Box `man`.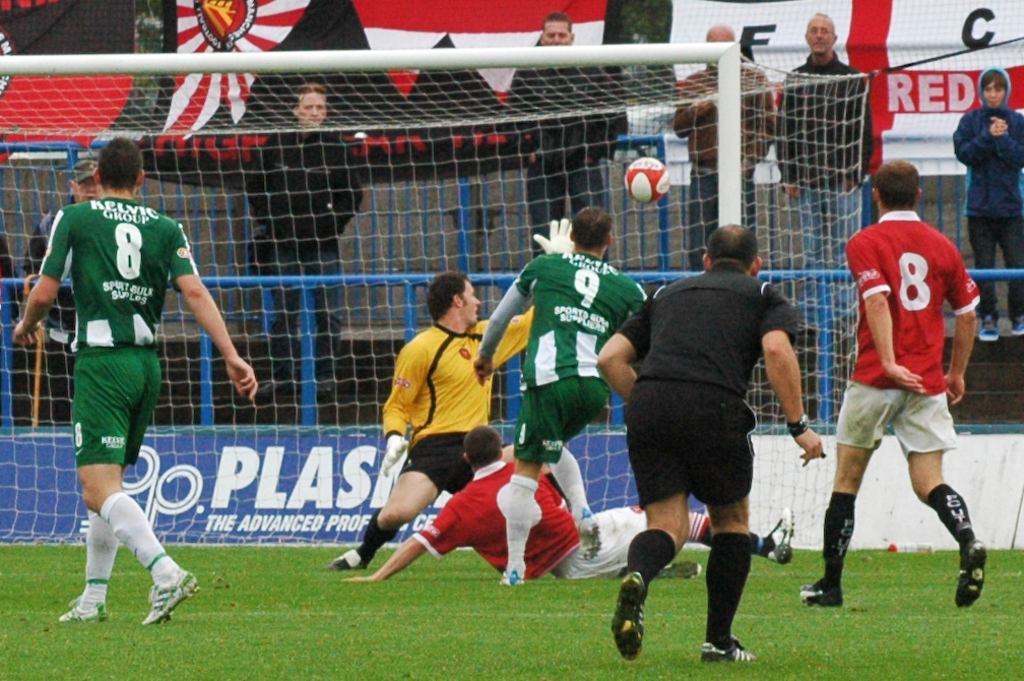
l=506, t=10, r=631, b=258.
